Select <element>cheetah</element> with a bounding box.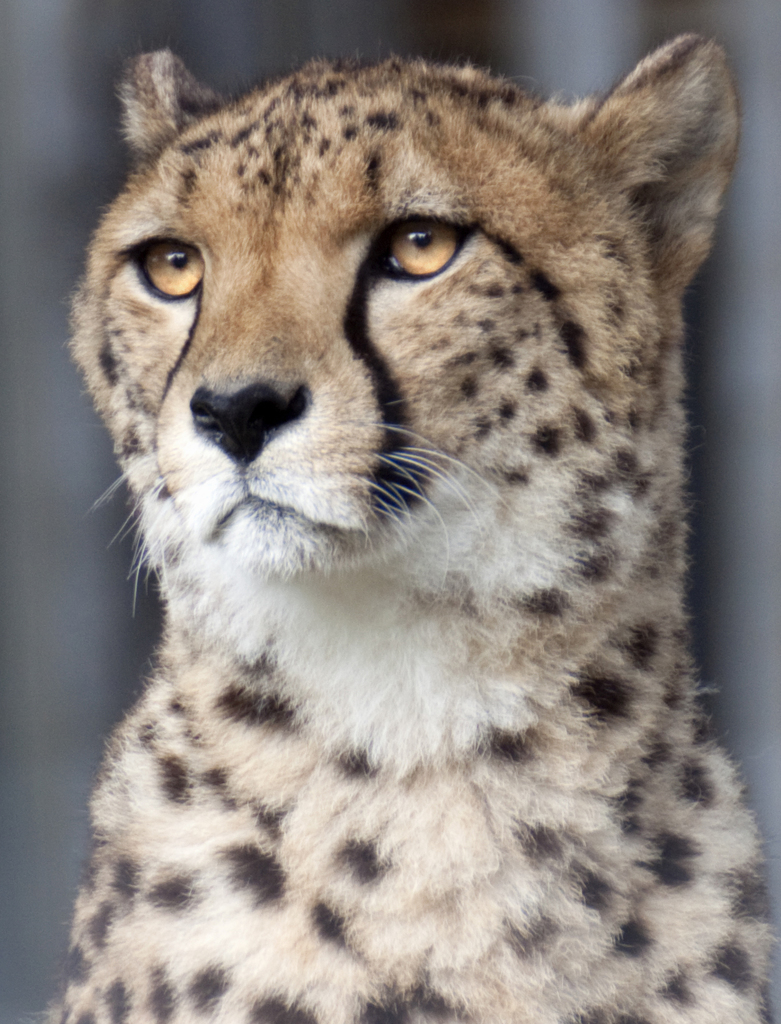
32 25 778 1023.
